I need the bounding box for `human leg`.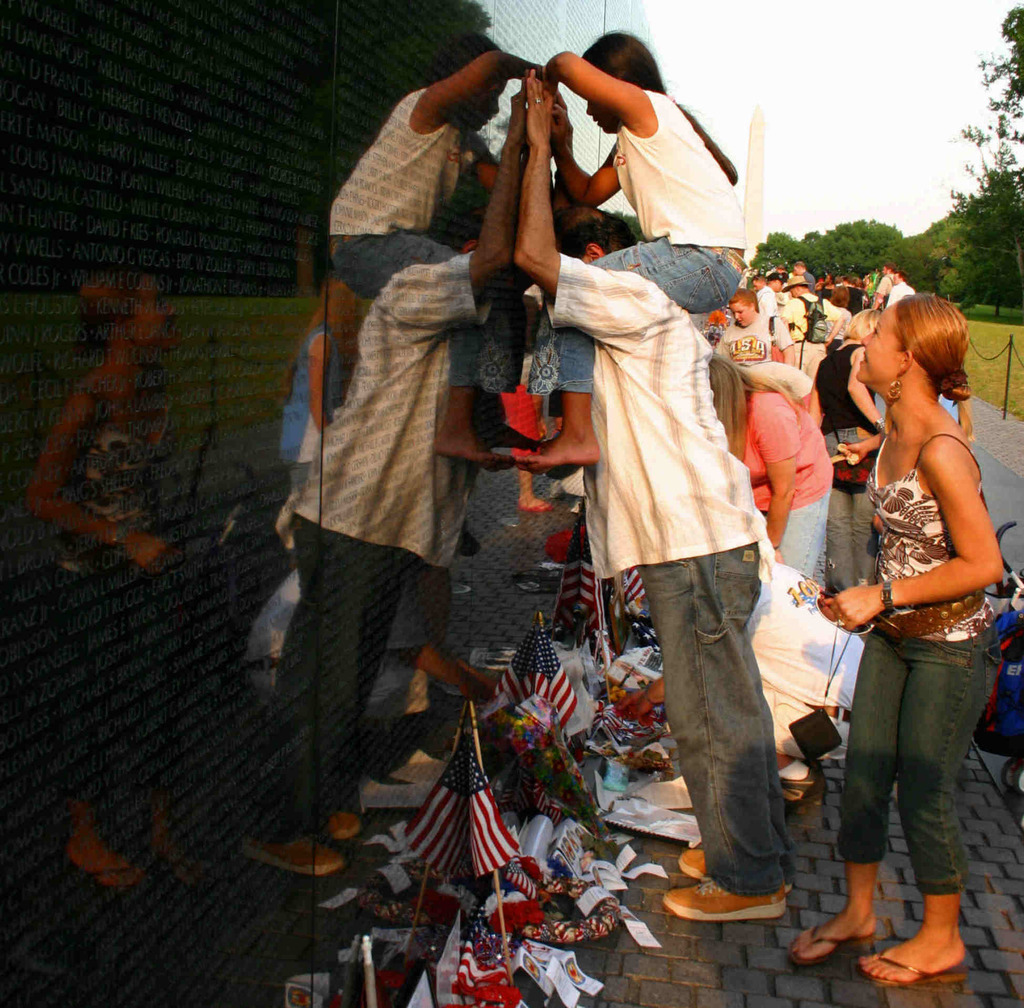
Here it is: x1=776 y1=496 x2=831 y2=571.
